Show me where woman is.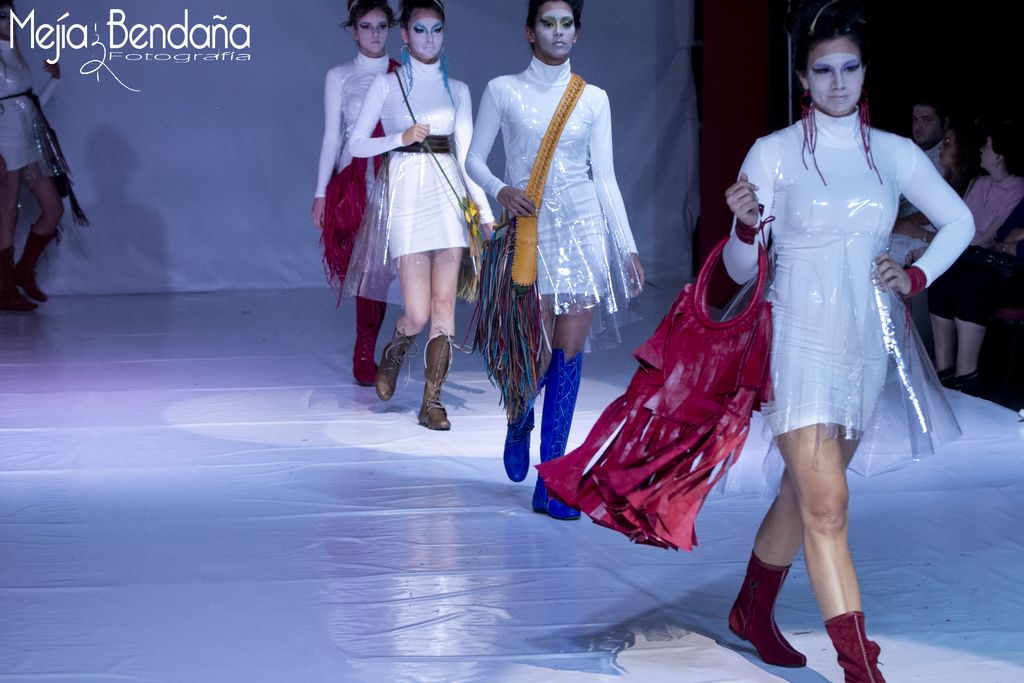
woman is at 924,198,1023,391.
